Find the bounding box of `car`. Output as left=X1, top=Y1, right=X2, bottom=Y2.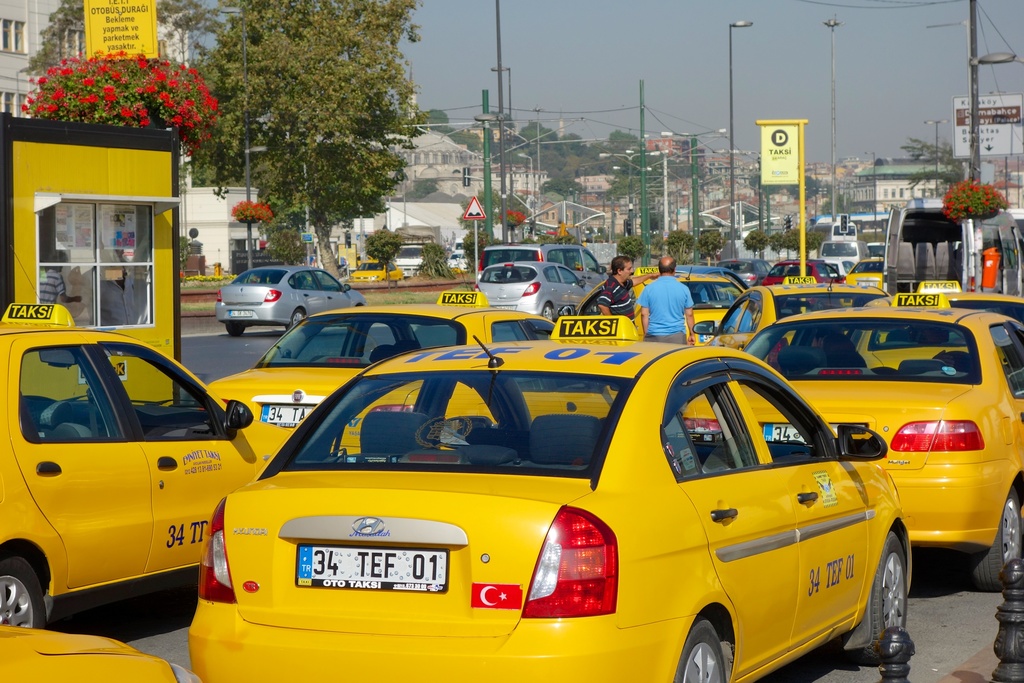
left=211, top=286, right=560, bottom=463.
